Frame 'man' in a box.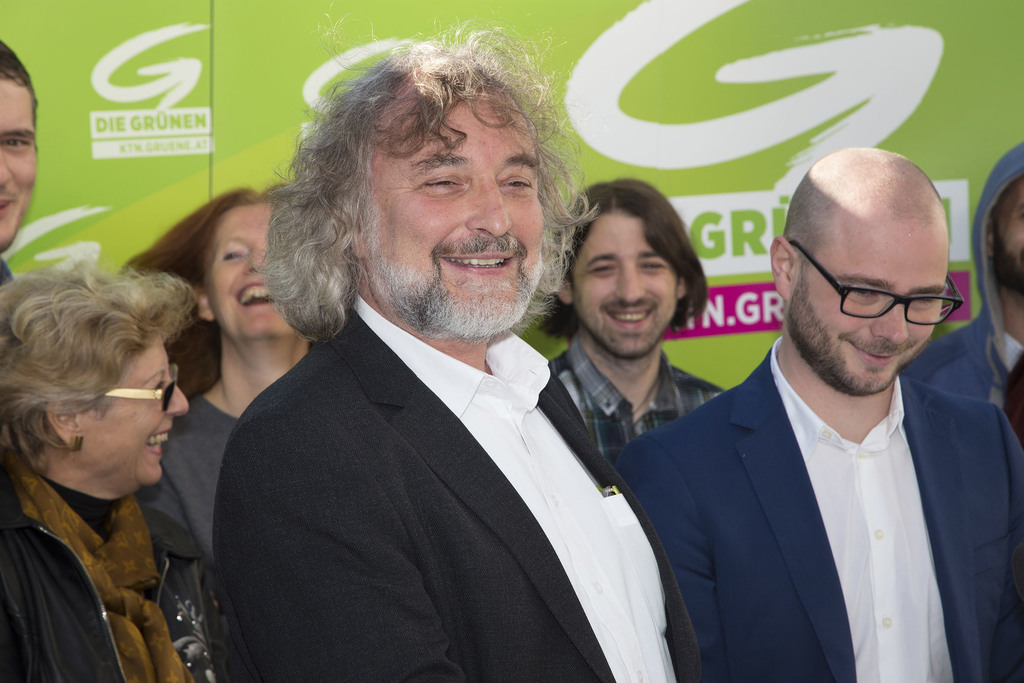
0/31/44/288.
